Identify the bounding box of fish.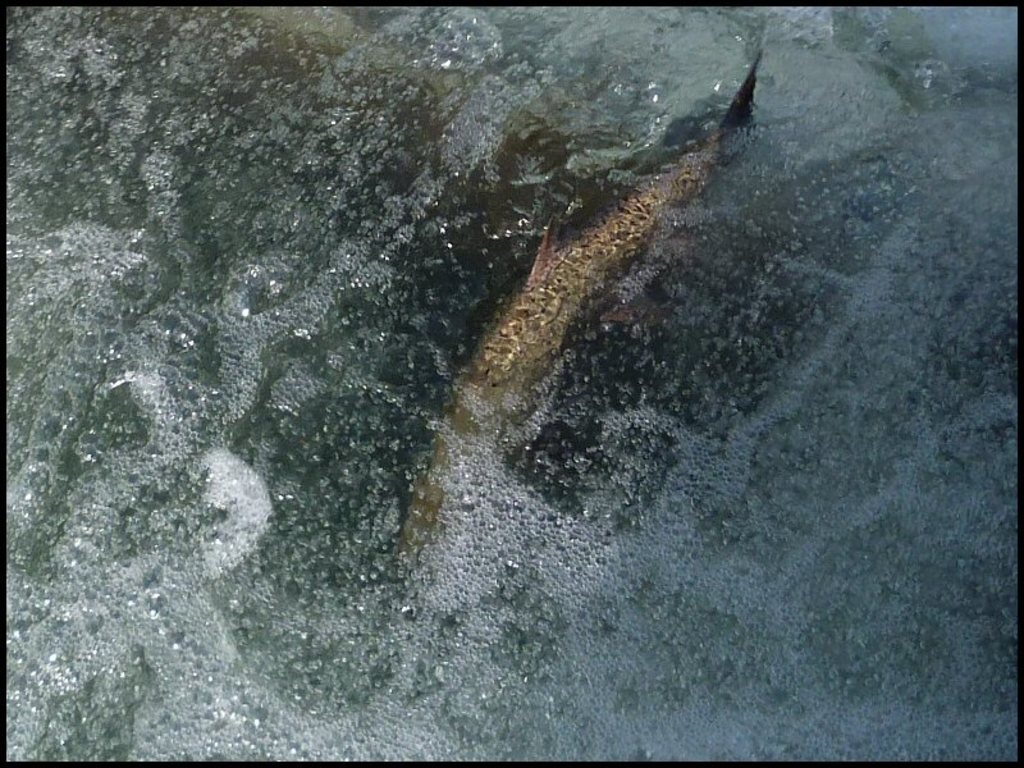
Rect(398, 51, 765, 582).
